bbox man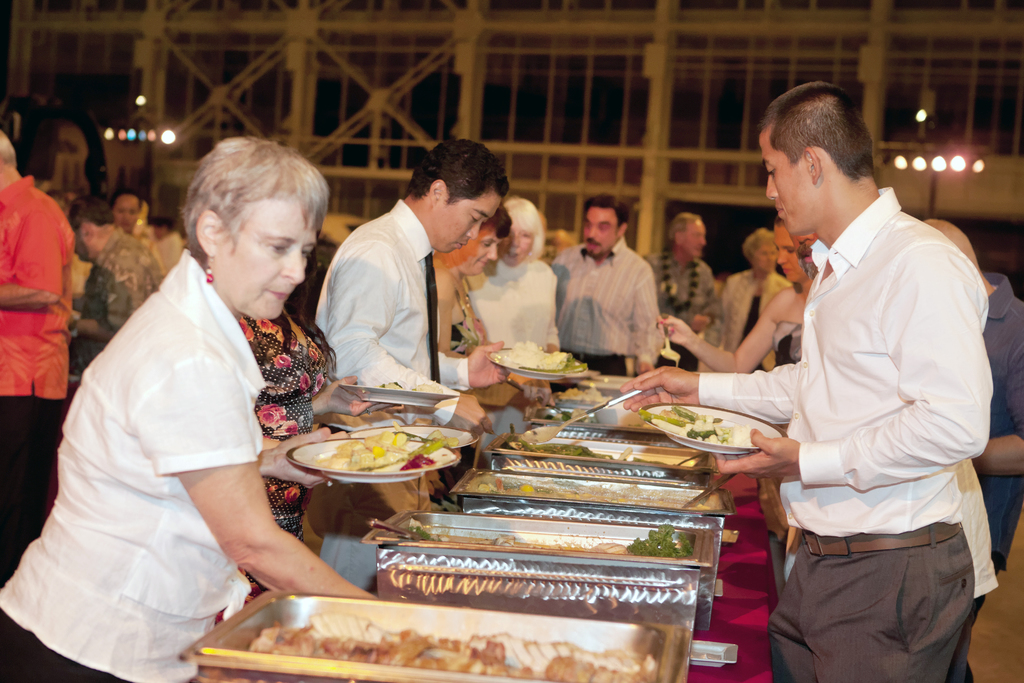
[x1=0, y1=117, x2=63, y2=563]
